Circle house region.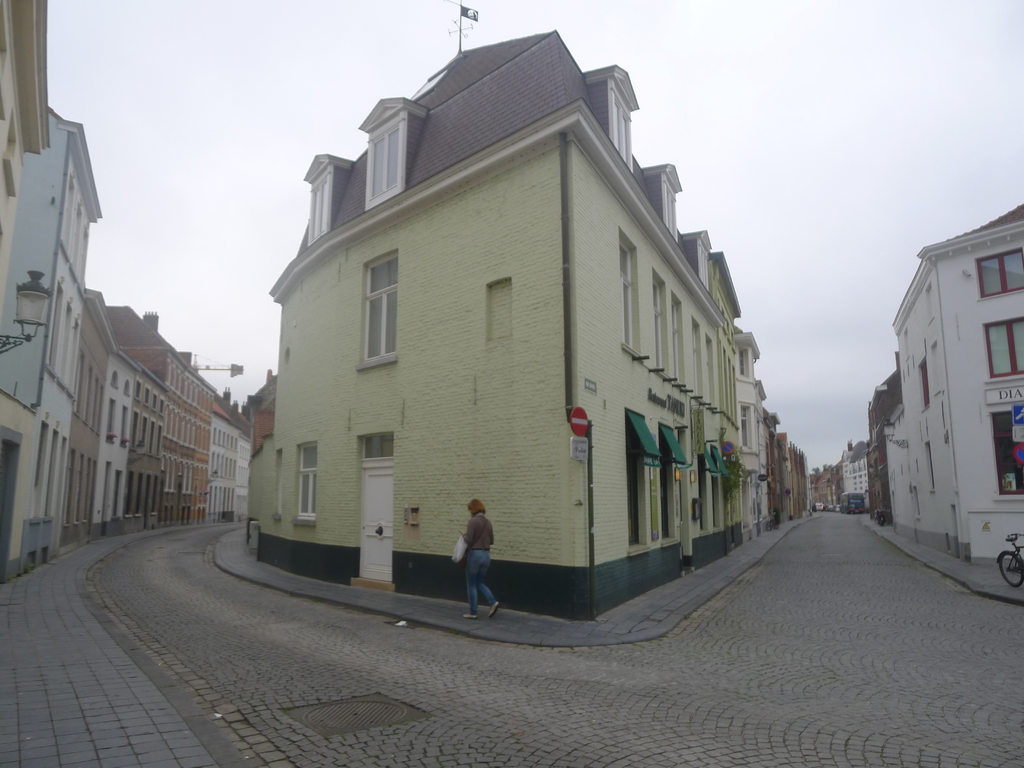
Region: [178, 349, 216, 524].
